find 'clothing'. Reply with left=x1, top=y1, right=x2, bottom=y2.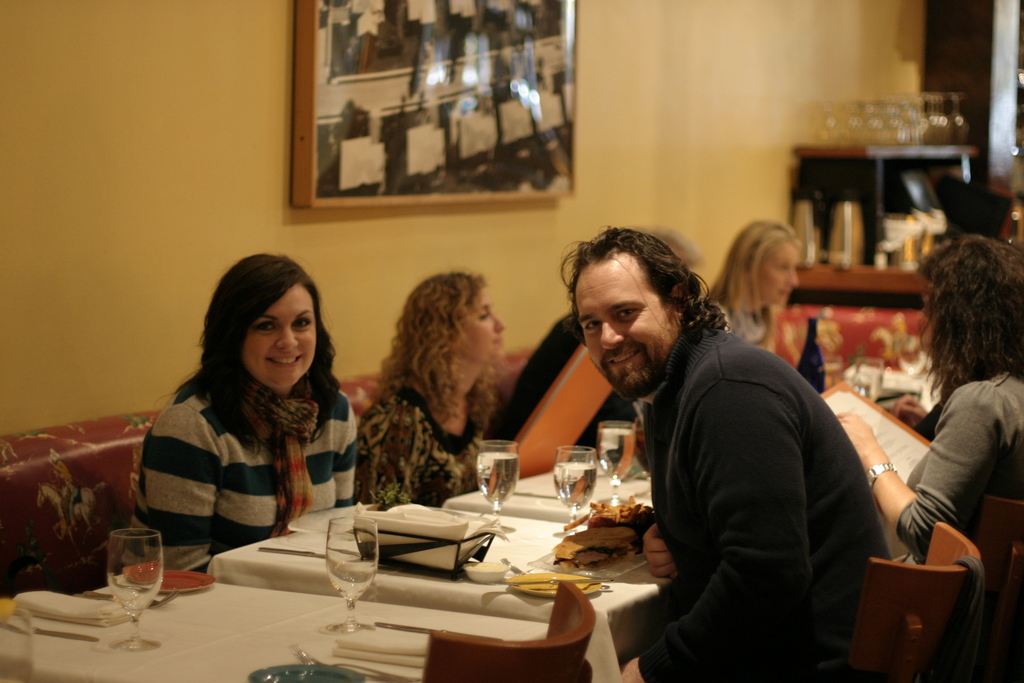
left=909, top=389, right=940, bottom=439.
